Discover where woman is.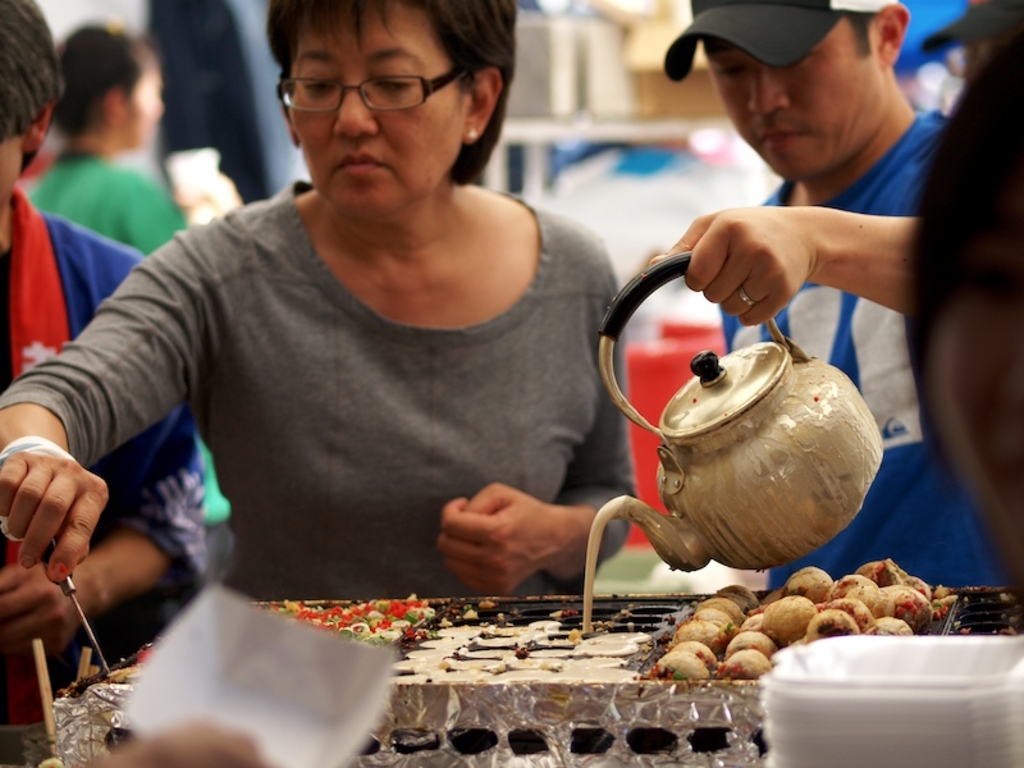
Discovered at [0,0,643,605].
